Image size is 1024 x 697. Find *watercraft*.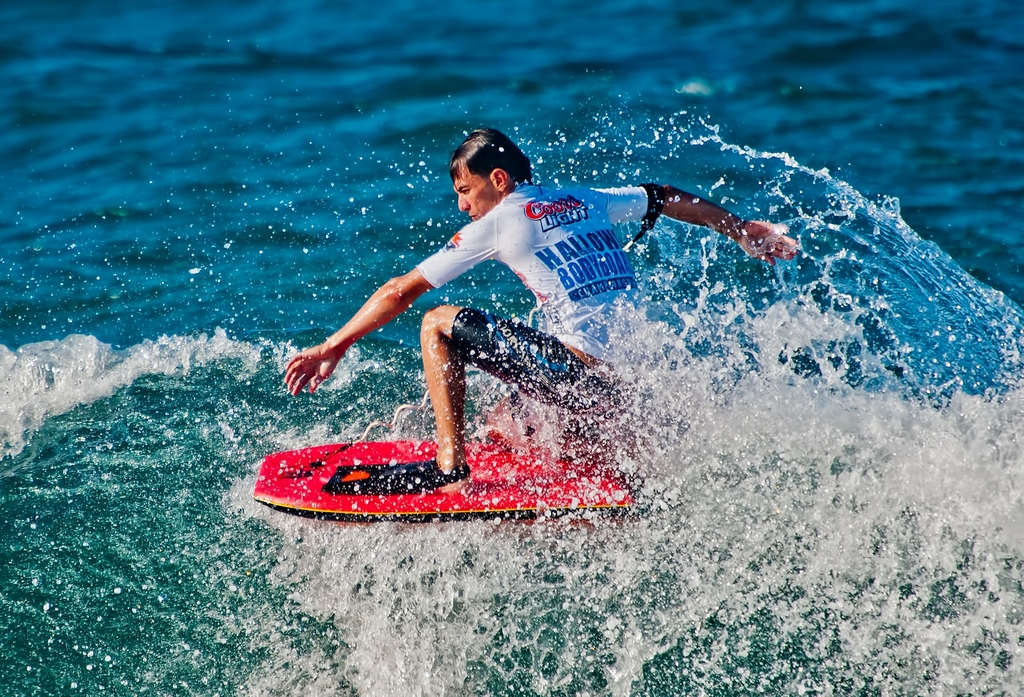
box(247, 439, 691, 533).
